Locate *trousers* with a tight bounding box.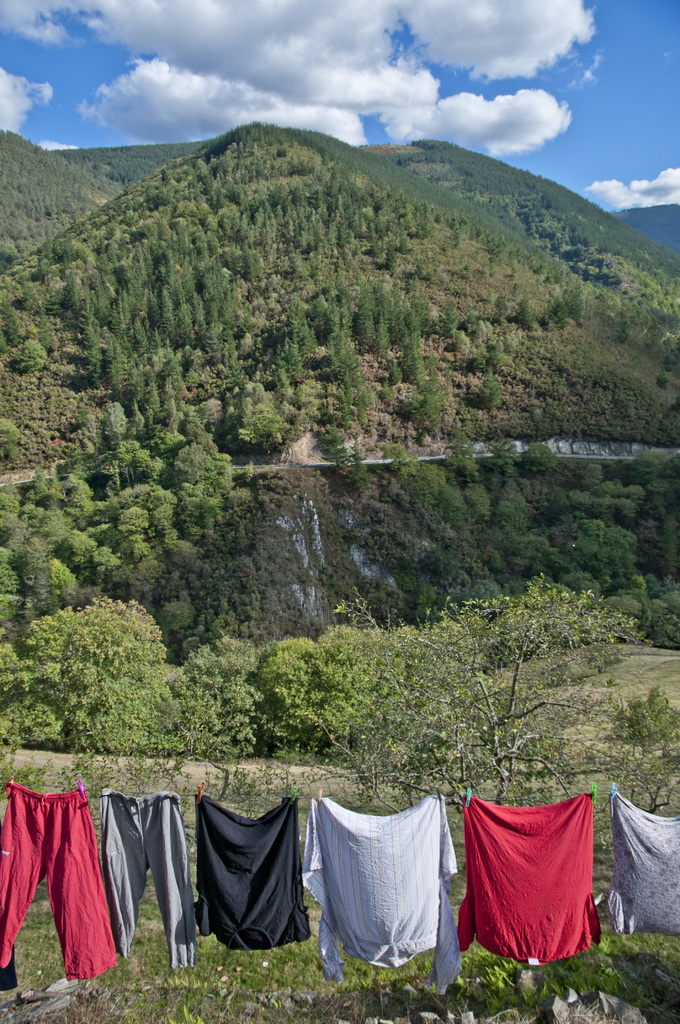
locate(94, 794, 197, 965).
